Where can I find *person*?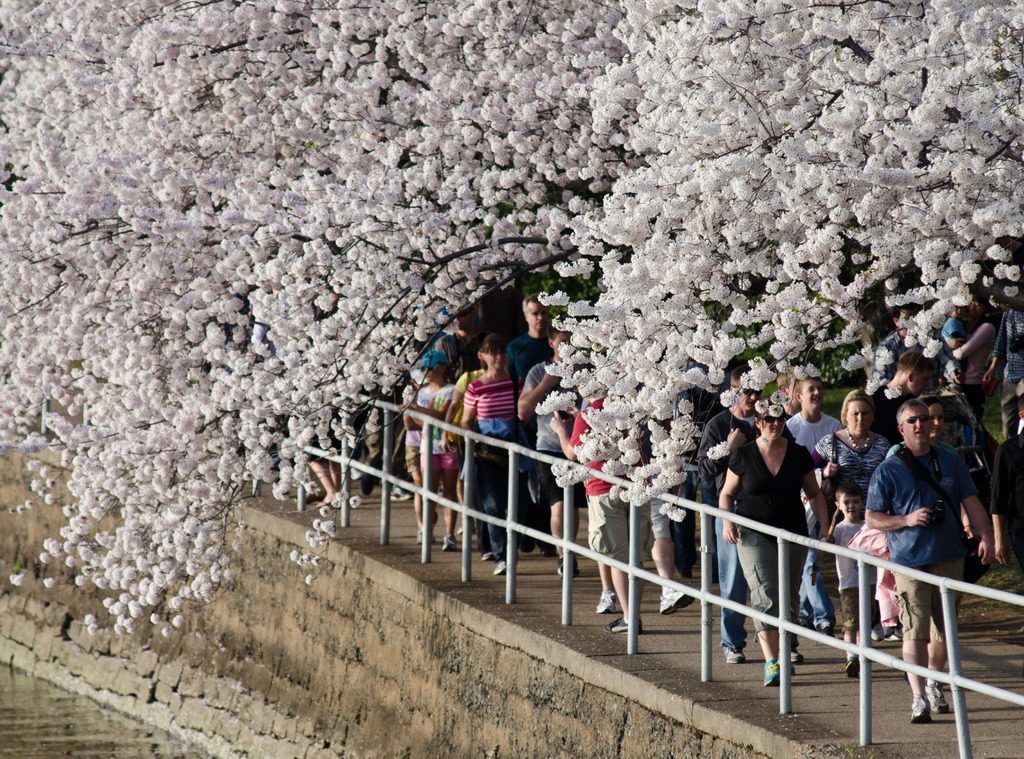
You can find it at {"left": 942, "top": 295, "right": 991, "bottom": 396}.
